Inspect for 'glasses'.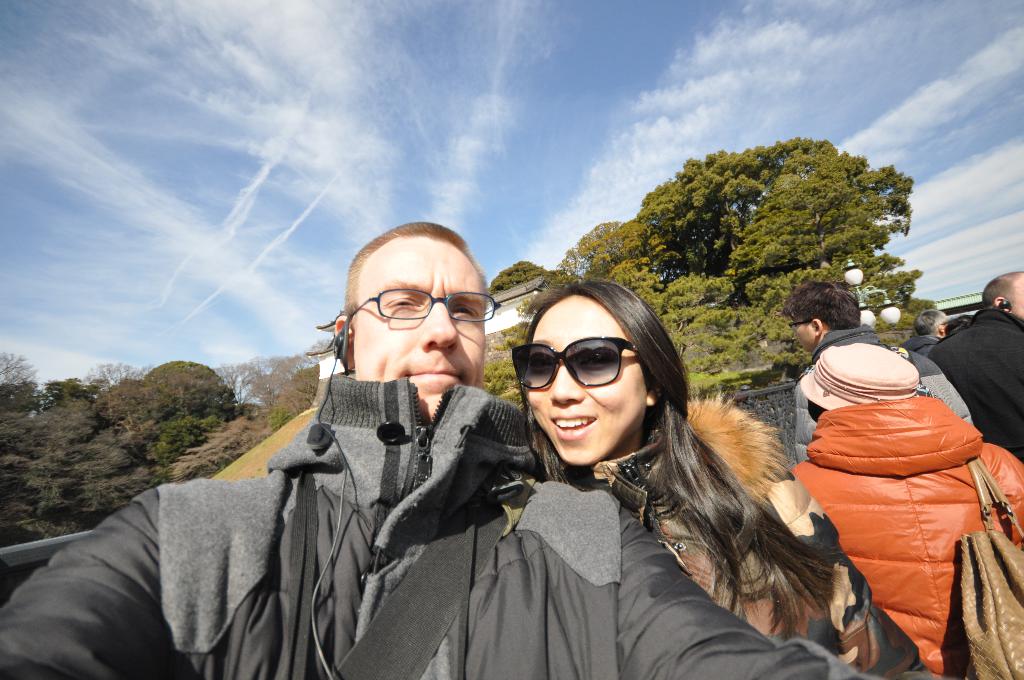
Inspection: [left=511, top=333, right=638, bottom=388].
